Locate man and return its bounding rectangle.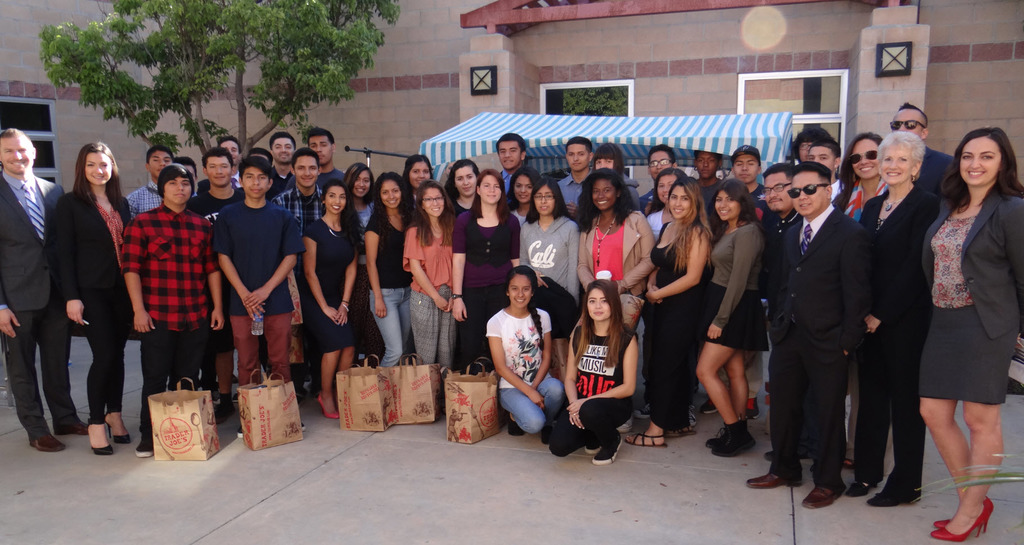
(556,137,594,221).
